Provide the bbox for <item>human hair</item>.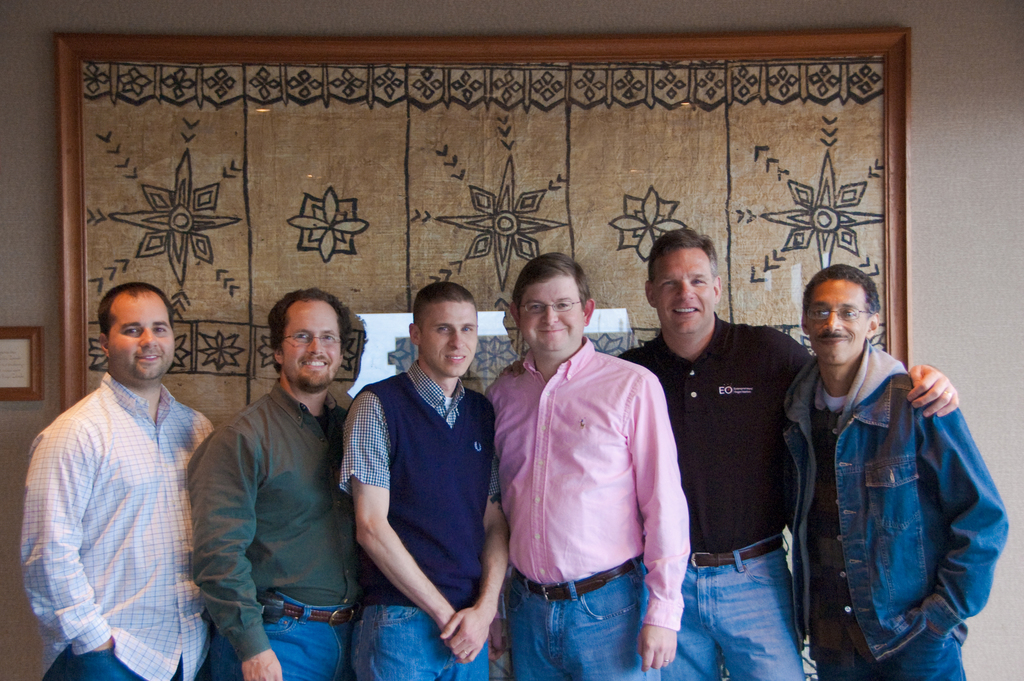
BBox(801, 263, 882, 322).
